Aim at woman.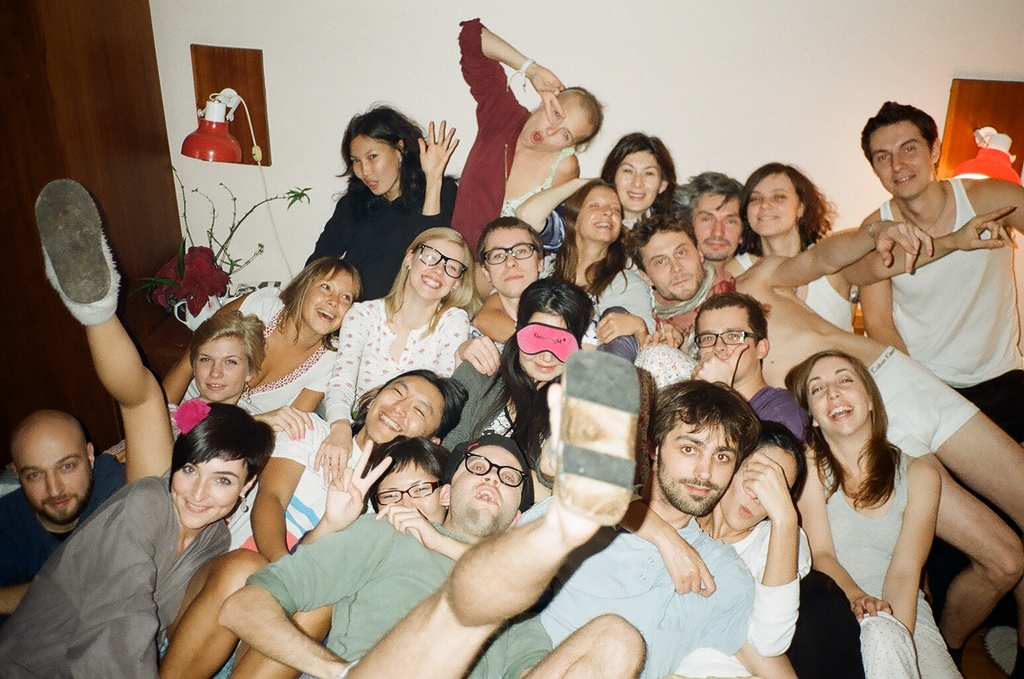
Aimed at x1=602 y1=425 x2=820 y2=678.
